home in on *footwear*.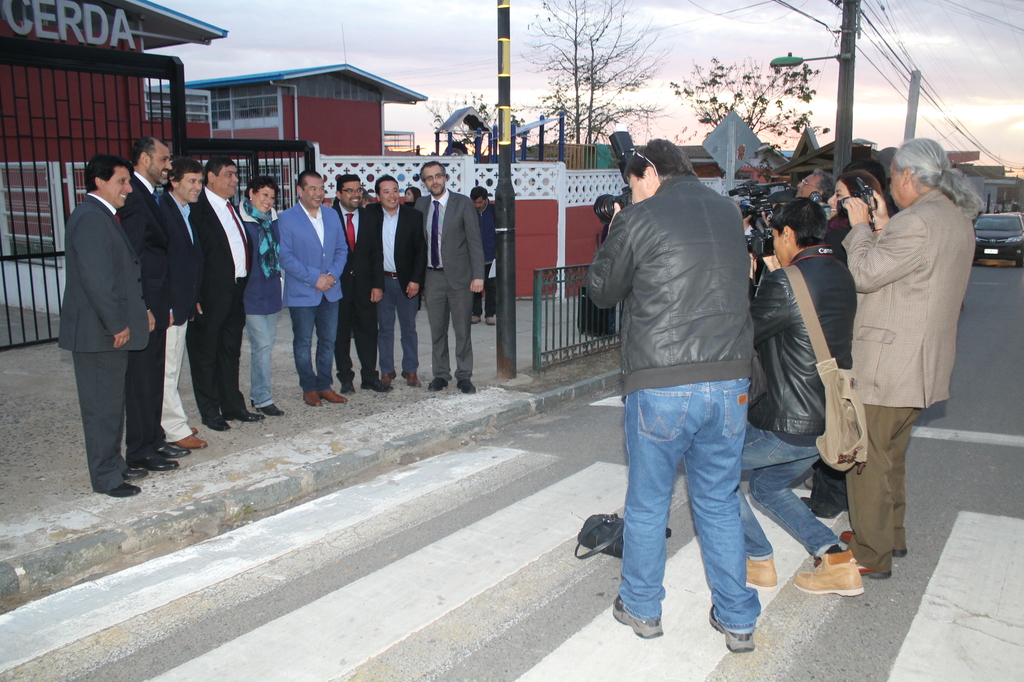
Homed in at 208, 414, 229, 431.
